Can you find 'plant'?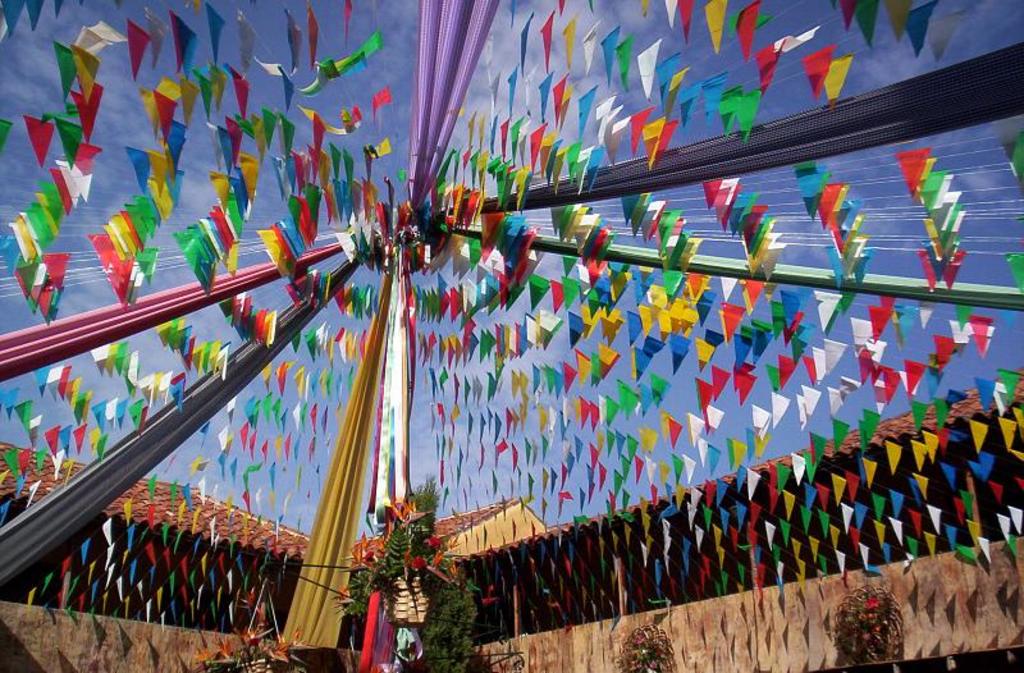
Yes, bounding box: 611 621 663 672.
